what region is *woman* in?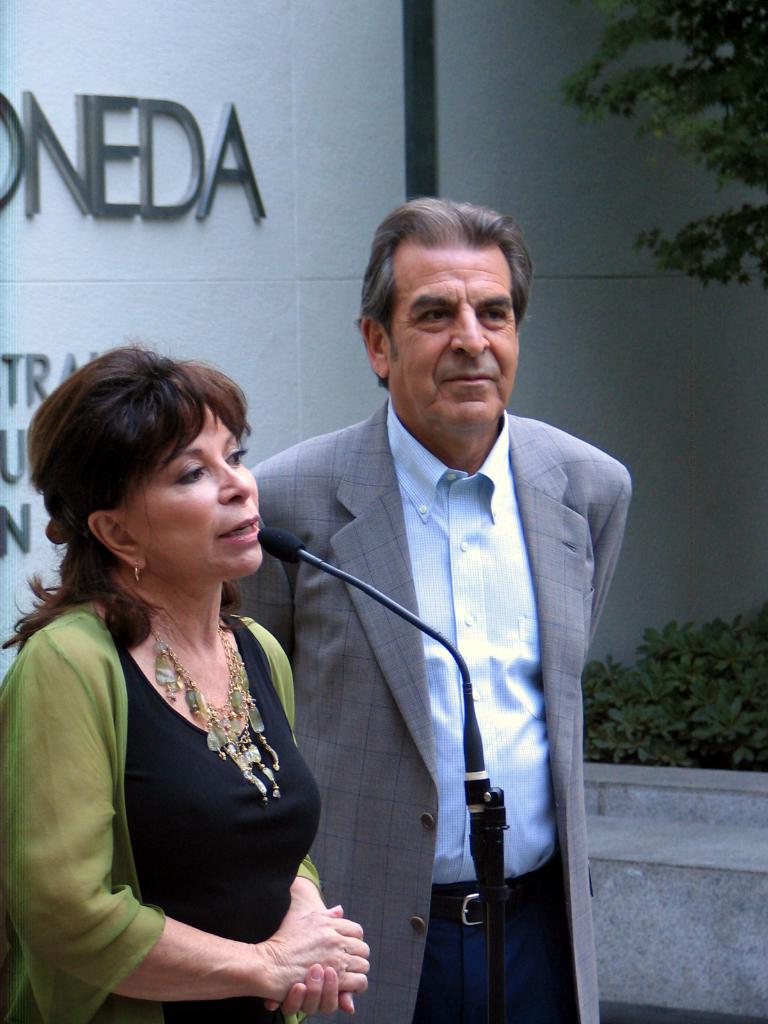
0, 356, 362, 1023.
